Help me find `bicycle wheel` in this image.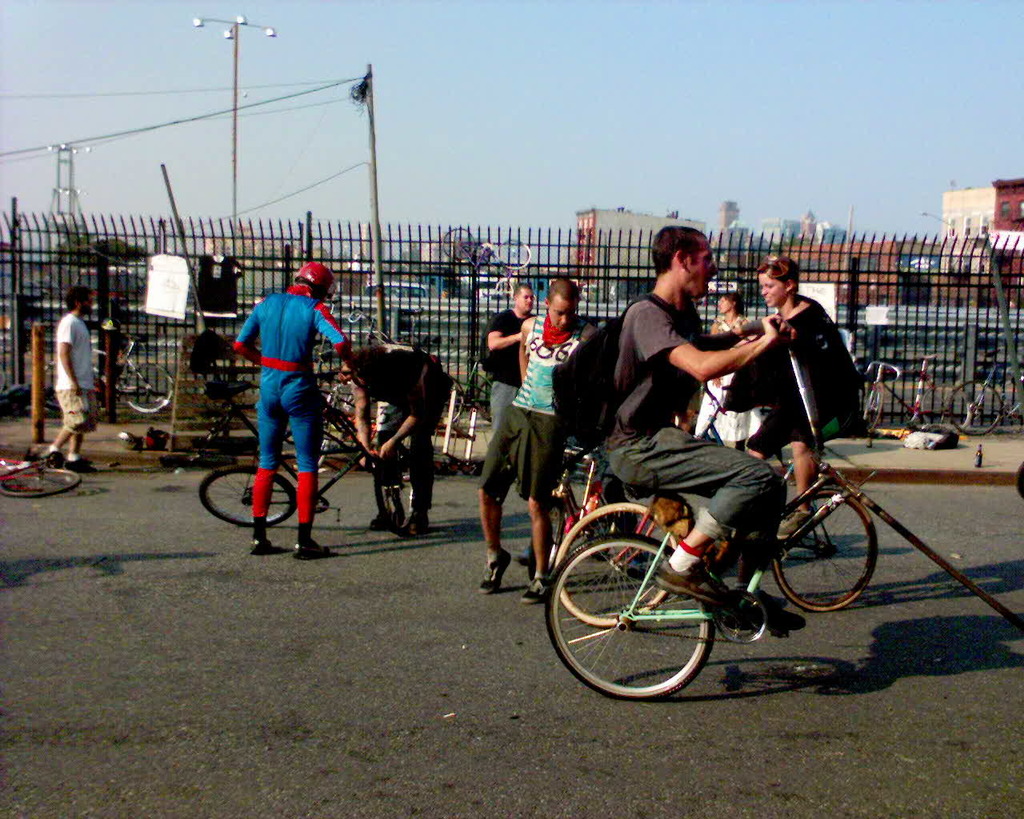
Found it: [196,461,302,531].
